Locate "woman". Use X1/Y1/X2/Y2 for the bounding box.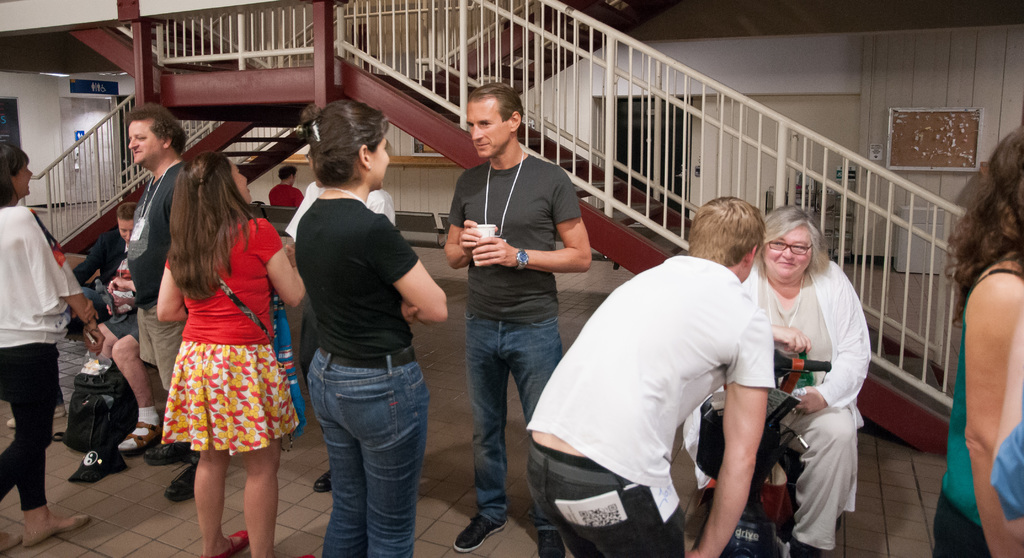
753/198/877/551.
